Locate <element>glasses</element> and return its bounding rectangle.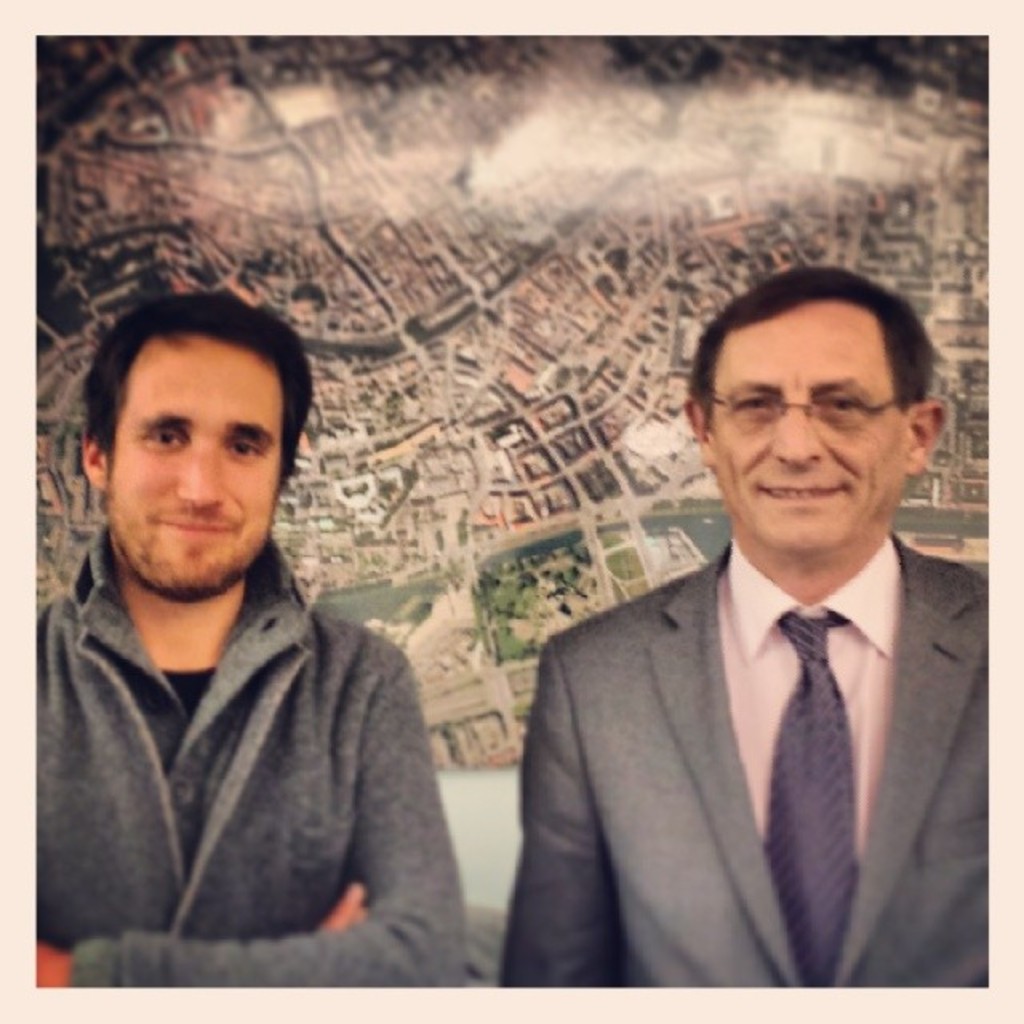
[left=704, top=392, right=907, bottom=437].
